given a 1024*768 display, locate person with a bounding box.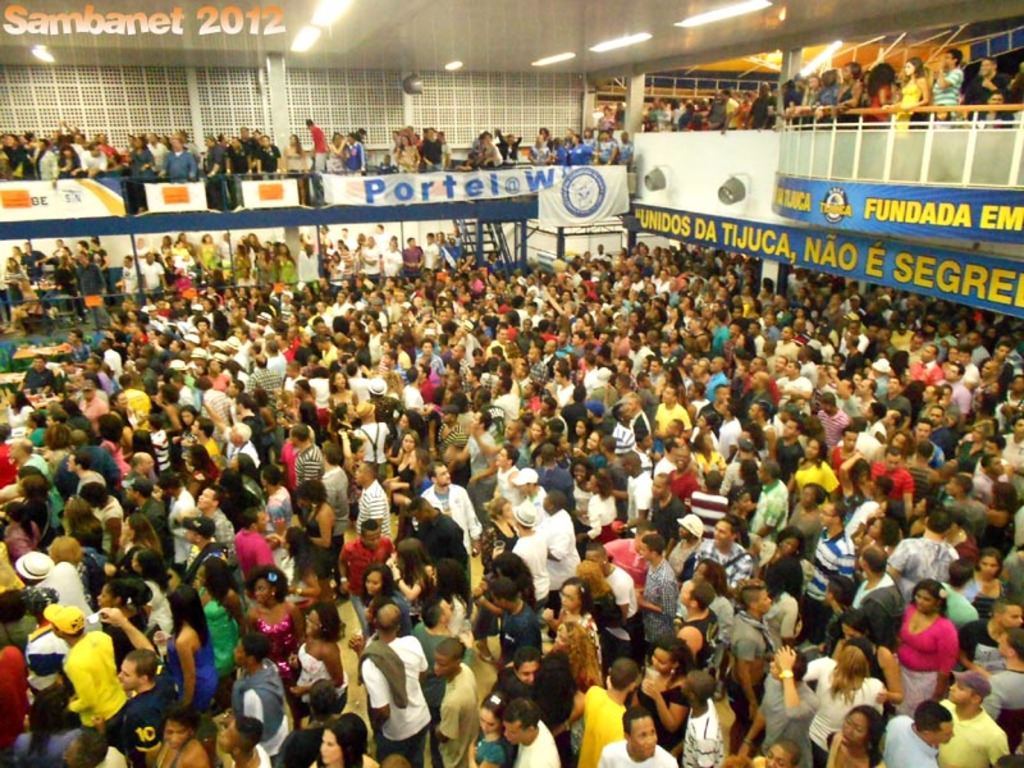
Located: (613,387,648,435).
